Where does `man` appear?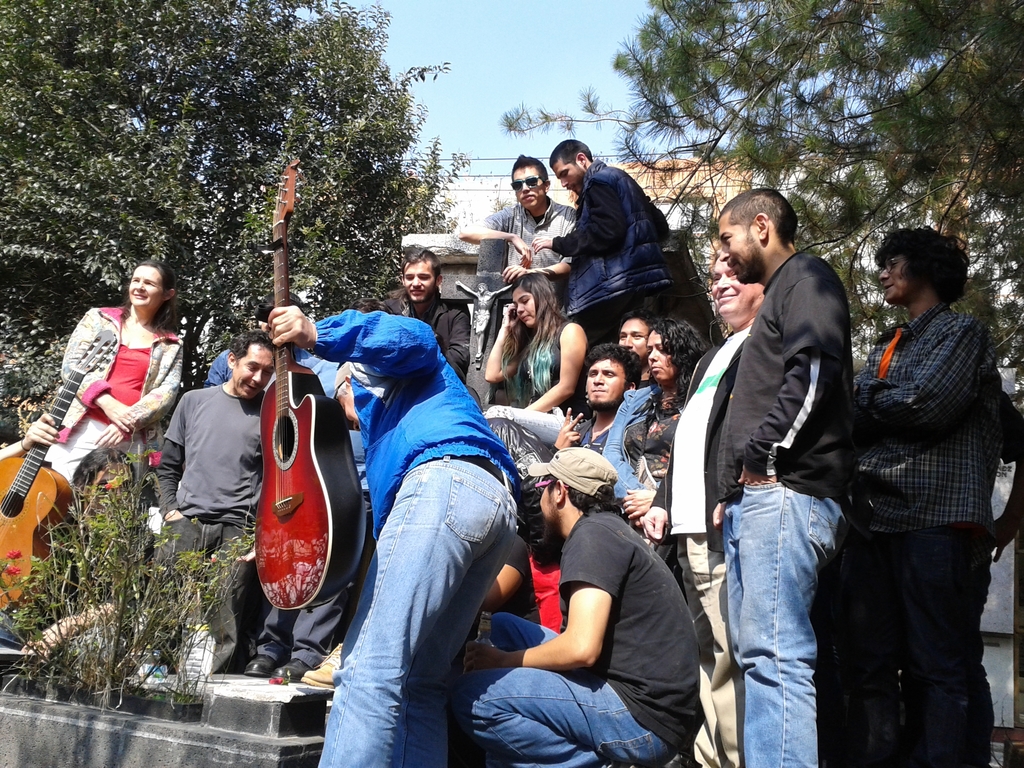
Appears at bbox=[643, 241, 767, 767].
